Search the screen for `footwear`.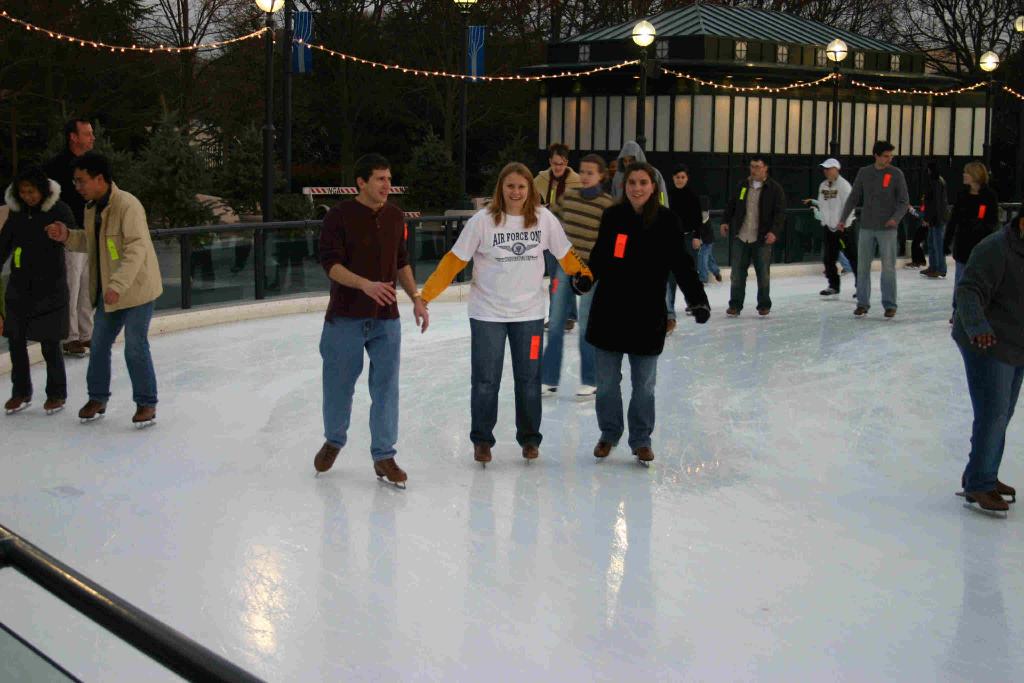
Found at x1=595, y1=439, x2=613, y2=454.
